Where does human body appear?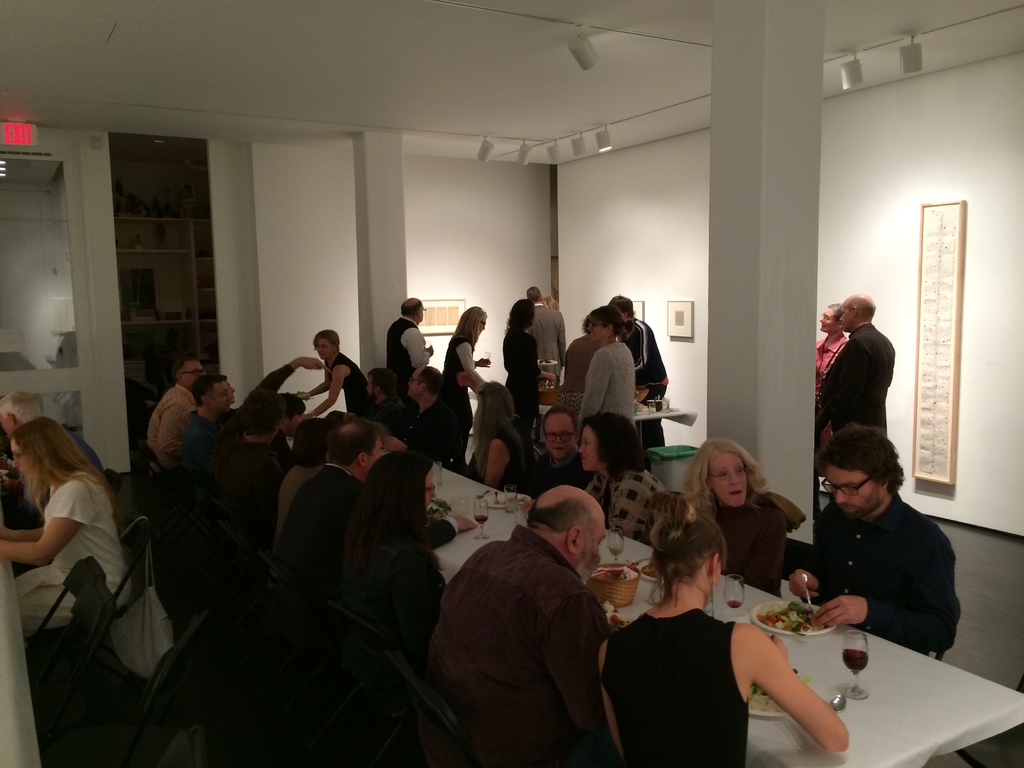
Appears at bbox=[570, 342, 639, 428].
